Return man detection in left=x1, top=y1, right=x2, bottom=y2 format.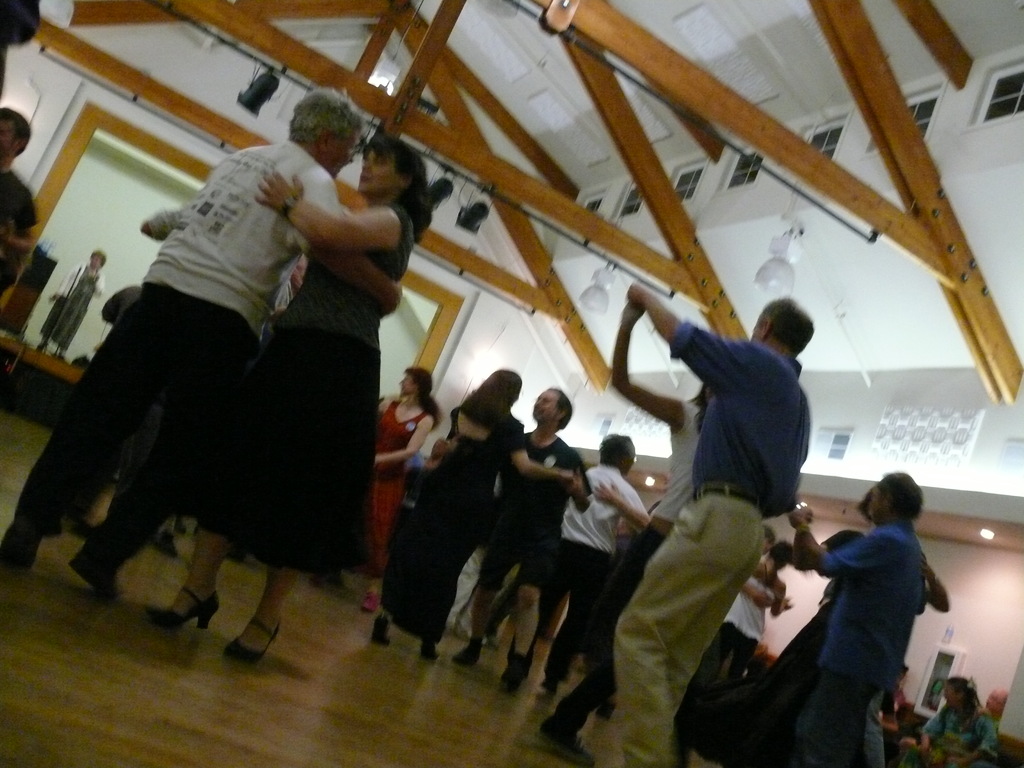
left=0, top=108, right=36, bottom=257.
